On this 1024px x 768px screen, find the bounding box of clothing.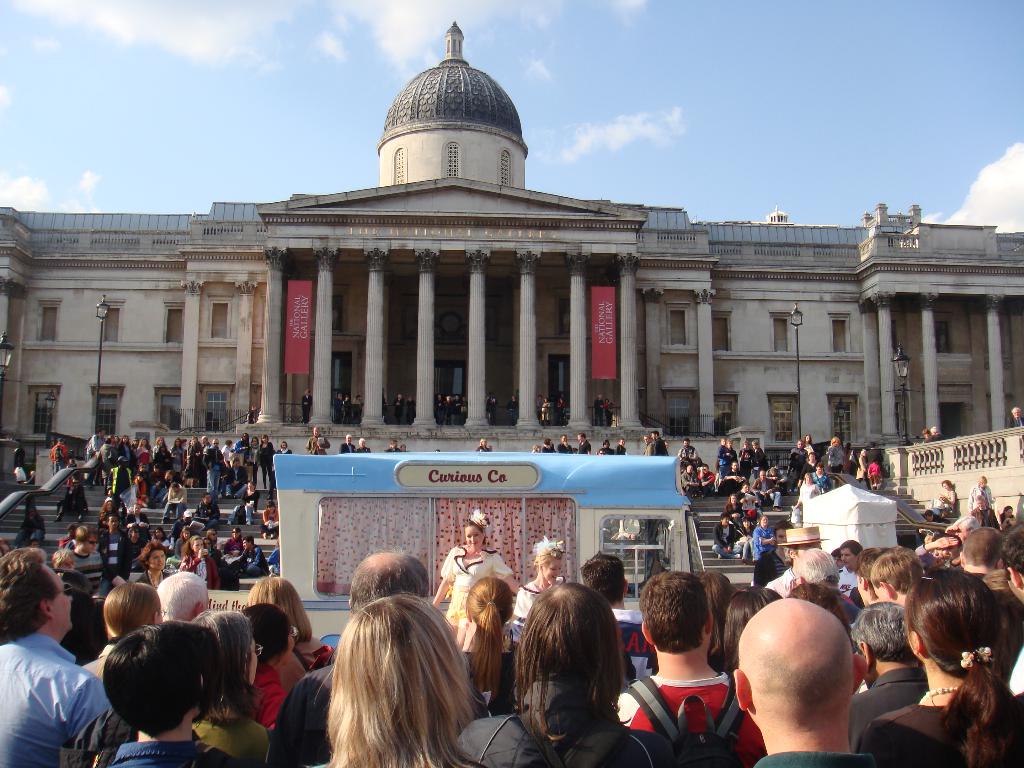
Bounding box: bbox=(861, 454, 872, 490).
